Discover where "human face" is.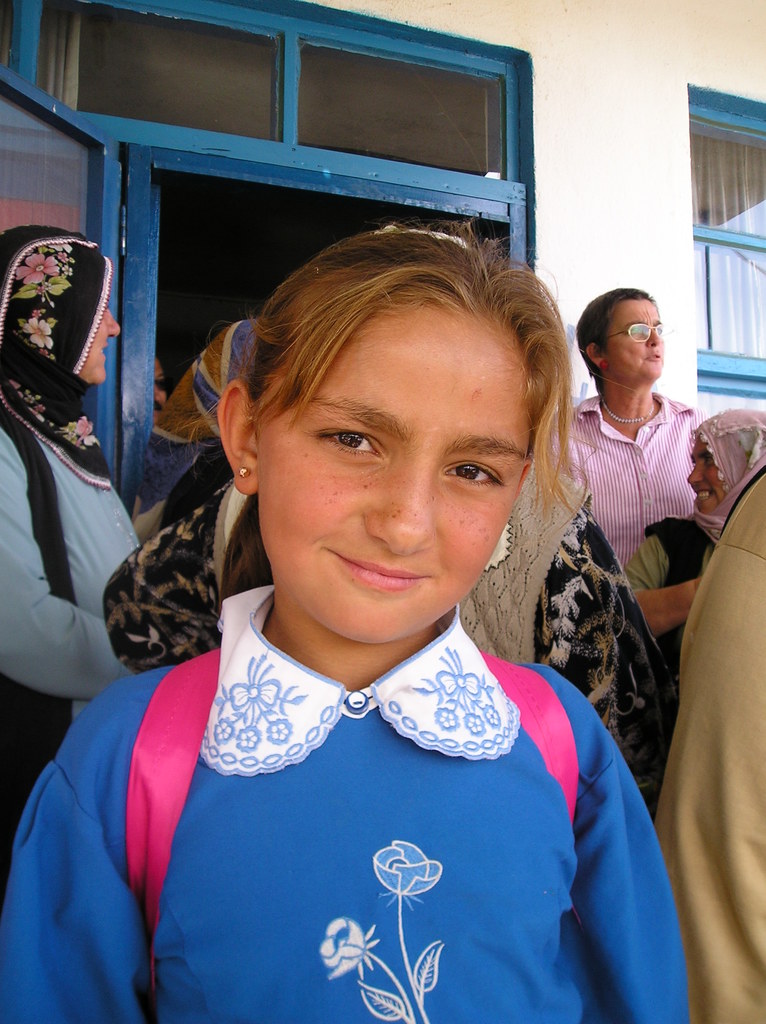
Discovered at [x1=82, y1=307, x2=121, y2=386].
